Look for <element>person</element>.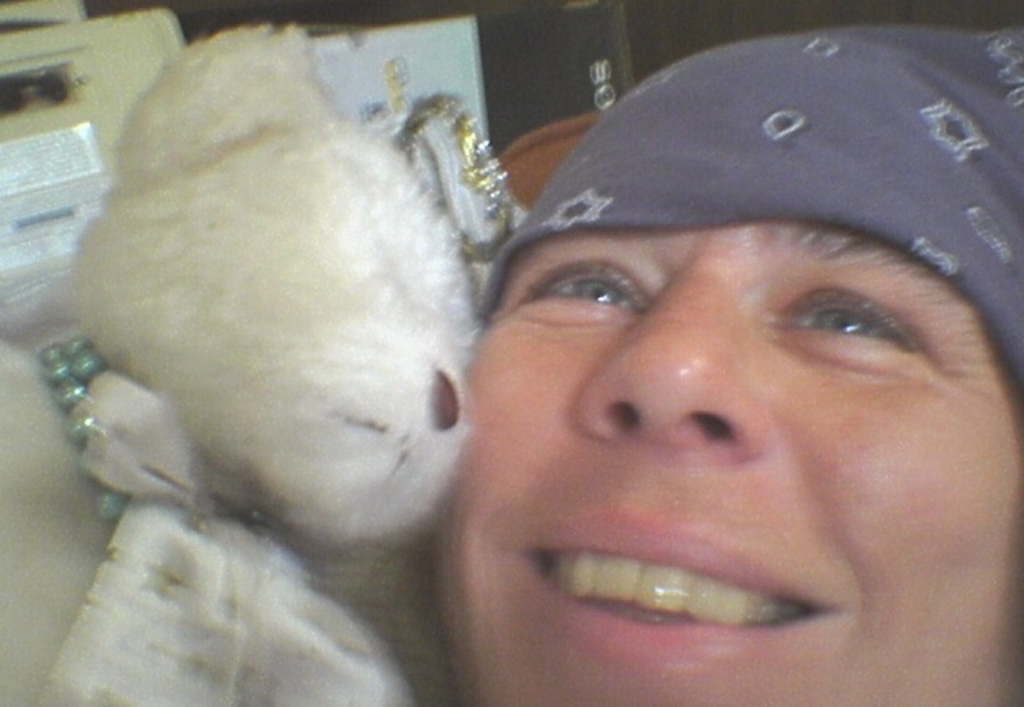
Found: 416,21,1022,705.
